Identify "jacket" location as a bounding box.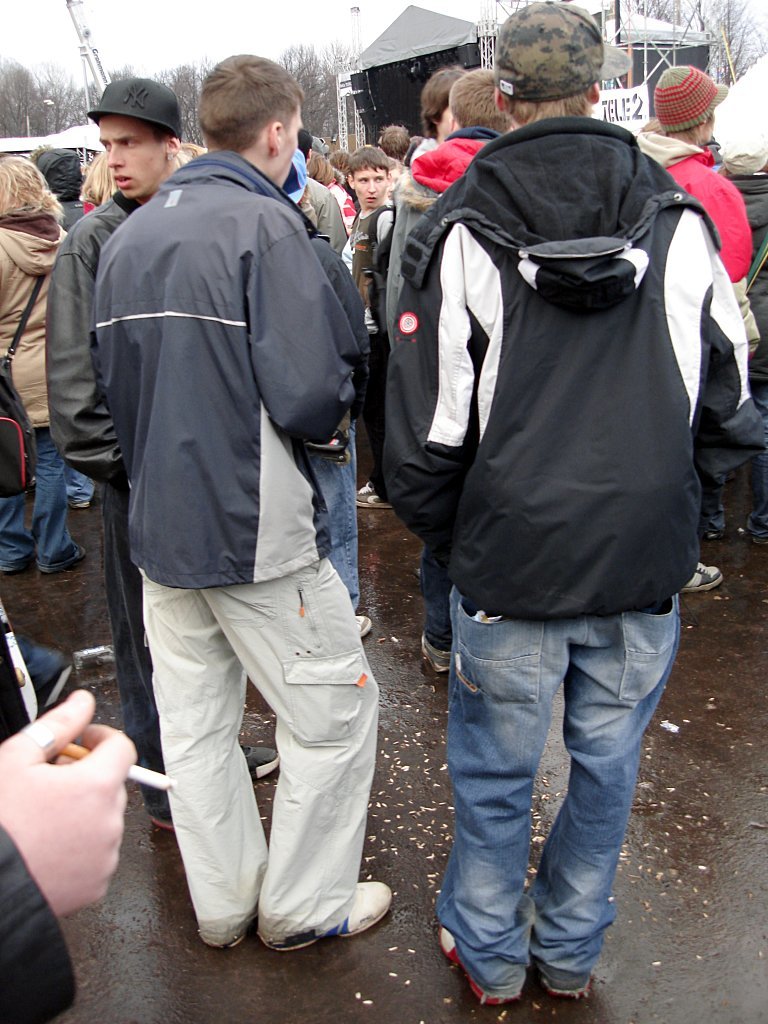
<bbox>69, 146, 370, 614</bbox>.
